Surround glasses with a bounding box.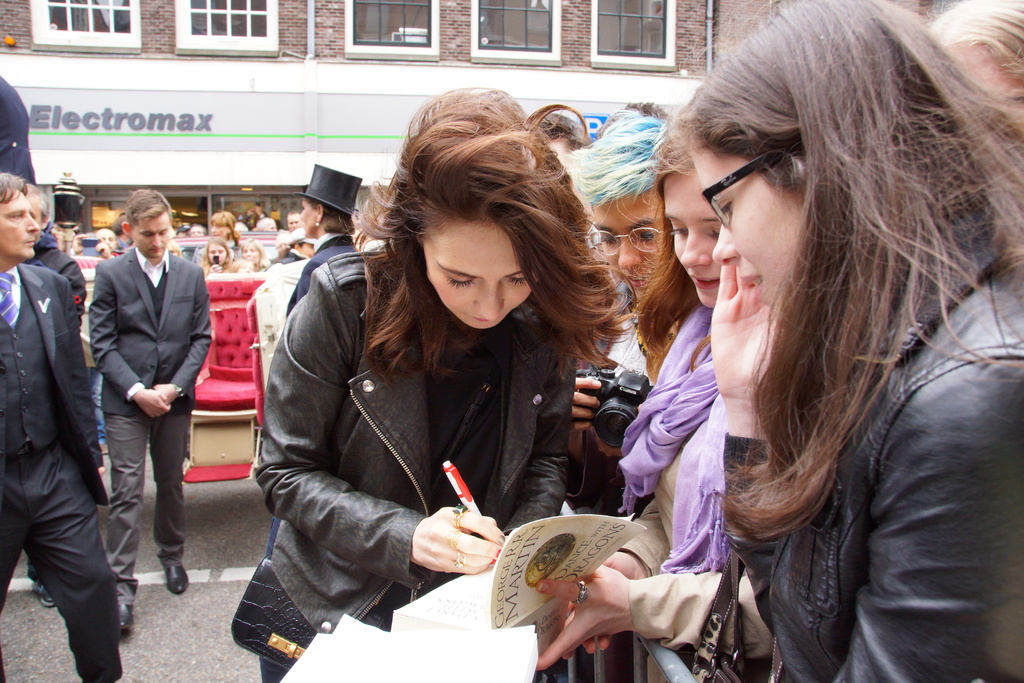
l=700, t=147, r=787, b=224.
